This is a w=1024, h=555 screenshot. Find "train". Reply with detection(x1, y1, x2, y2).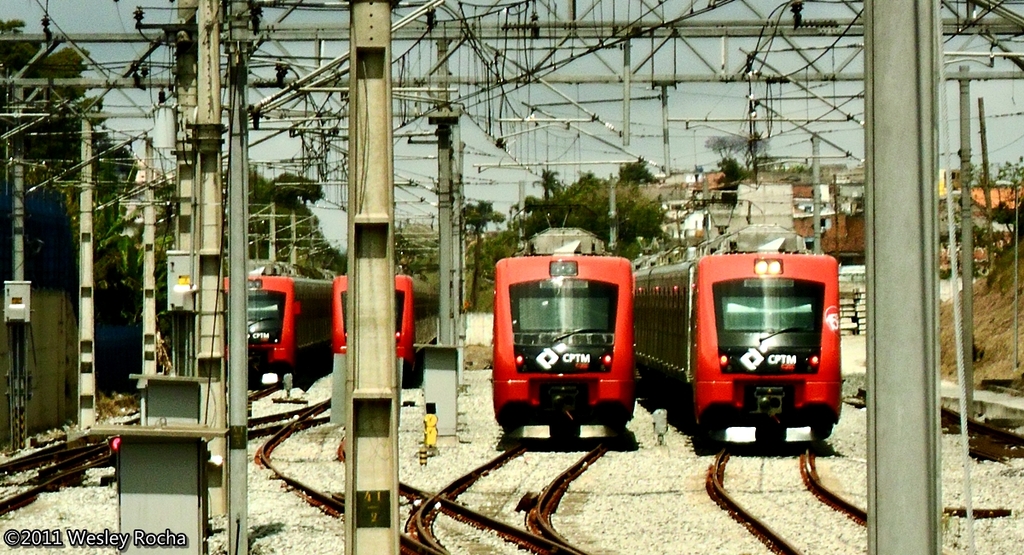
detection(492, 202, 633, 447).
